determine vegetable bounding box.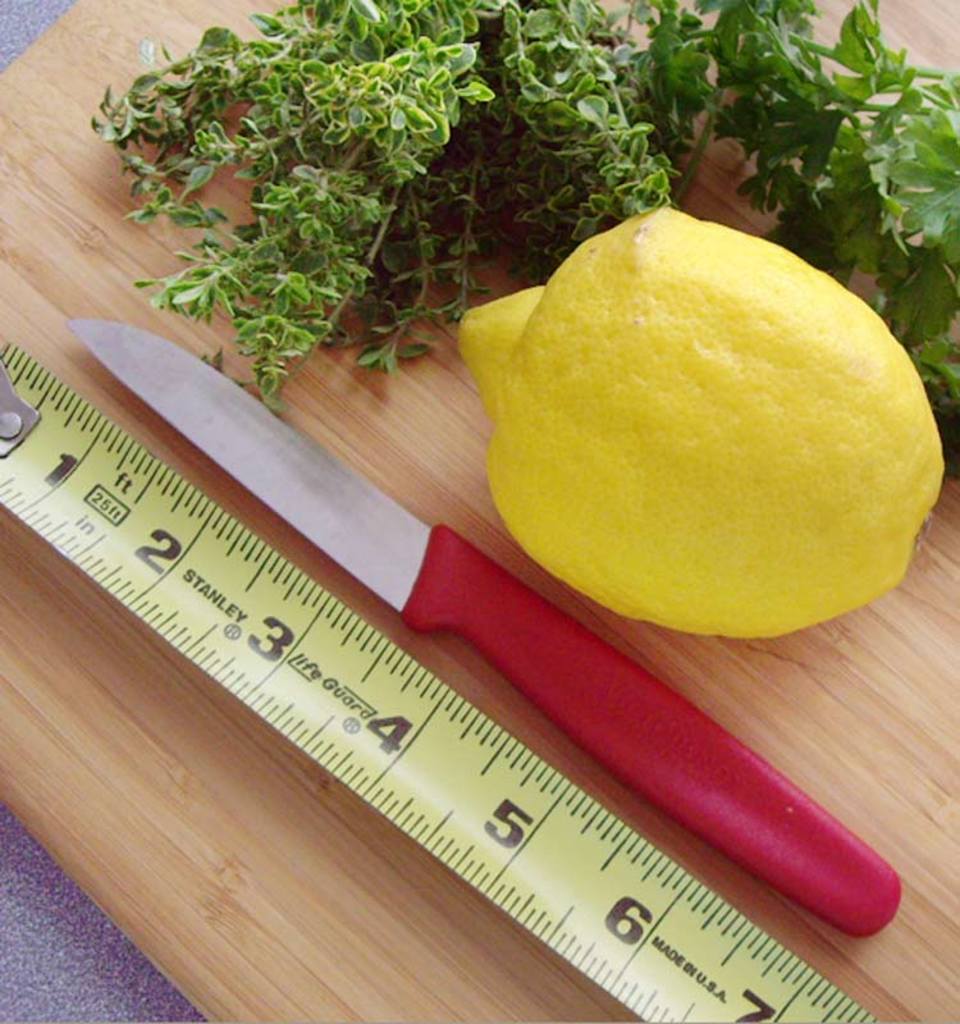
Determined: {"left": 82, "top": 0, "right": 672, "bottom": 407}.
